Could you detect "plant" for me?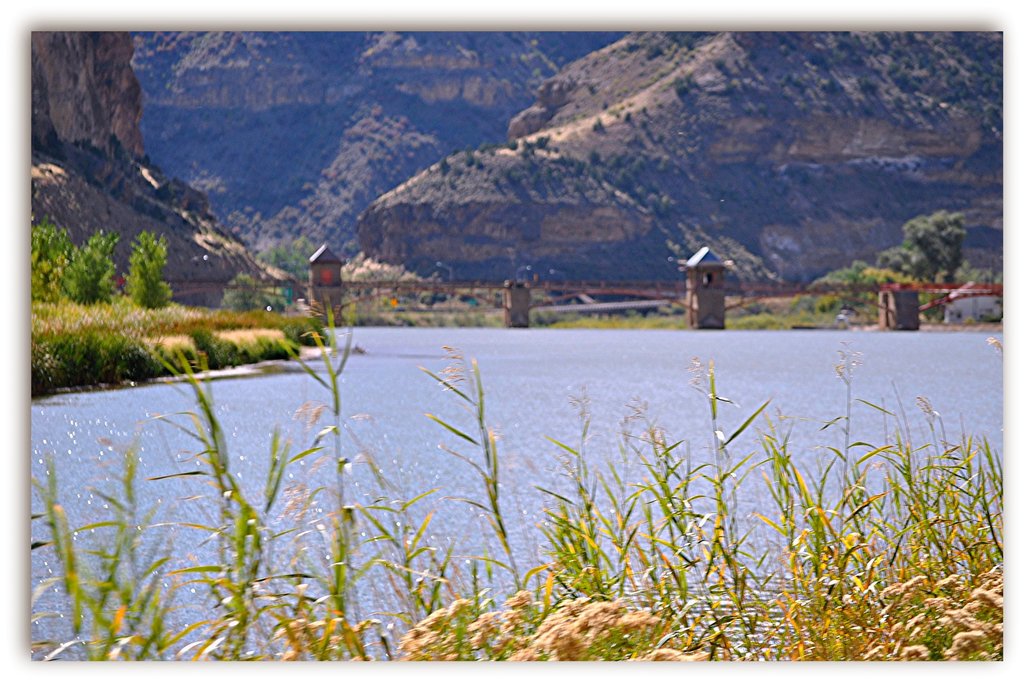
Detection result: x1=864, y1=207, x2=975, y2=302.
